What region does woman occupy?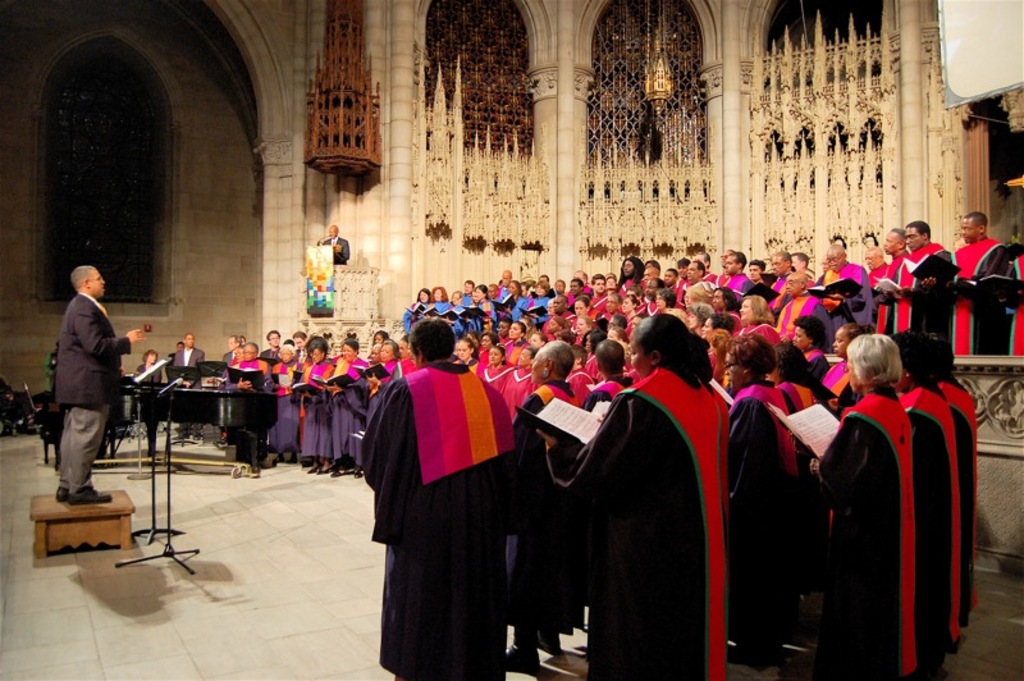
(left=810, top=332, right=924, bottom=680).
